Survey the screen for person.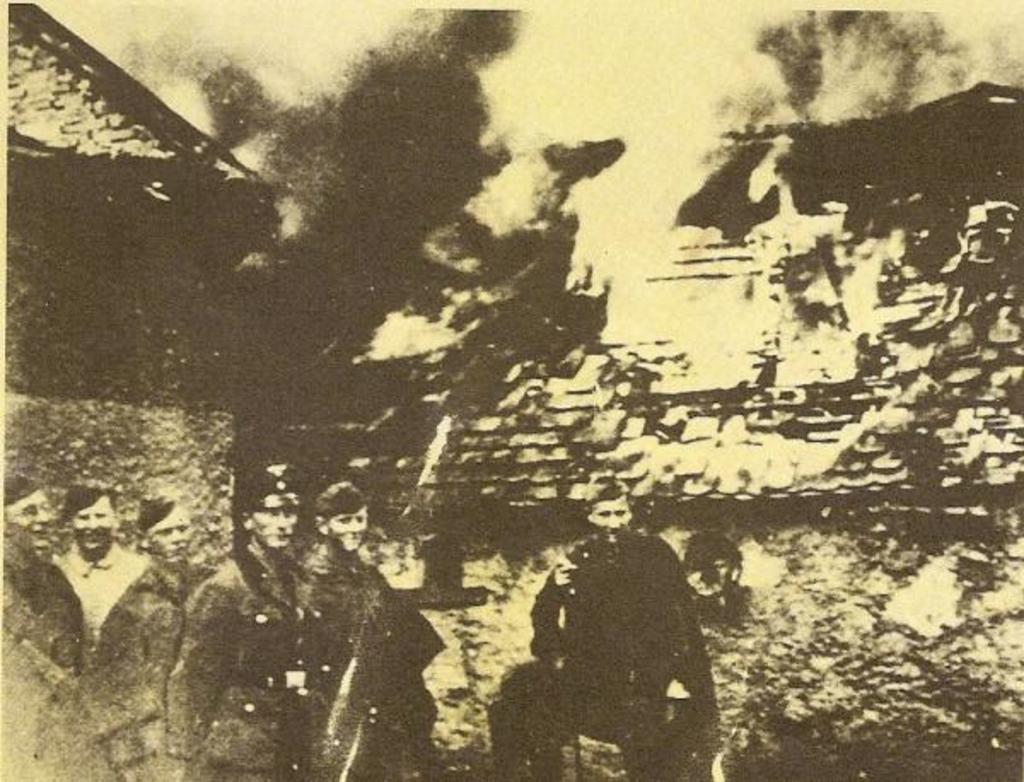
Survey found: [164,464,307,780].
